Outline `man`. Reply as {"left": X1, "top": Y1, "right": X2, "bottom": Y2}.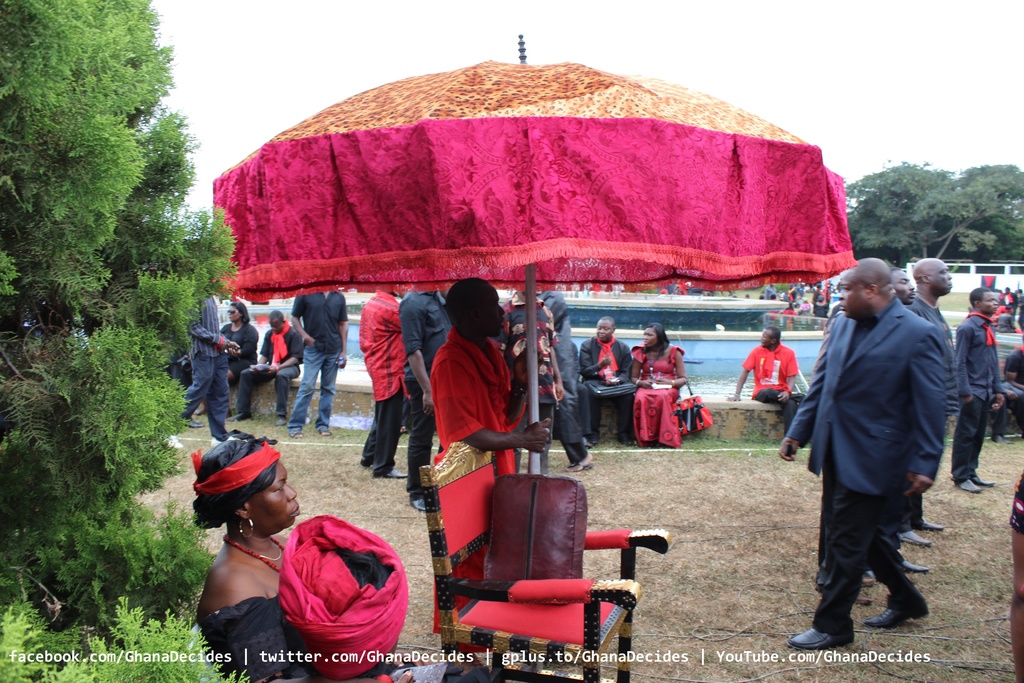
{"left": 905, "top": 257, "right": 945, "bottom": 551}.
